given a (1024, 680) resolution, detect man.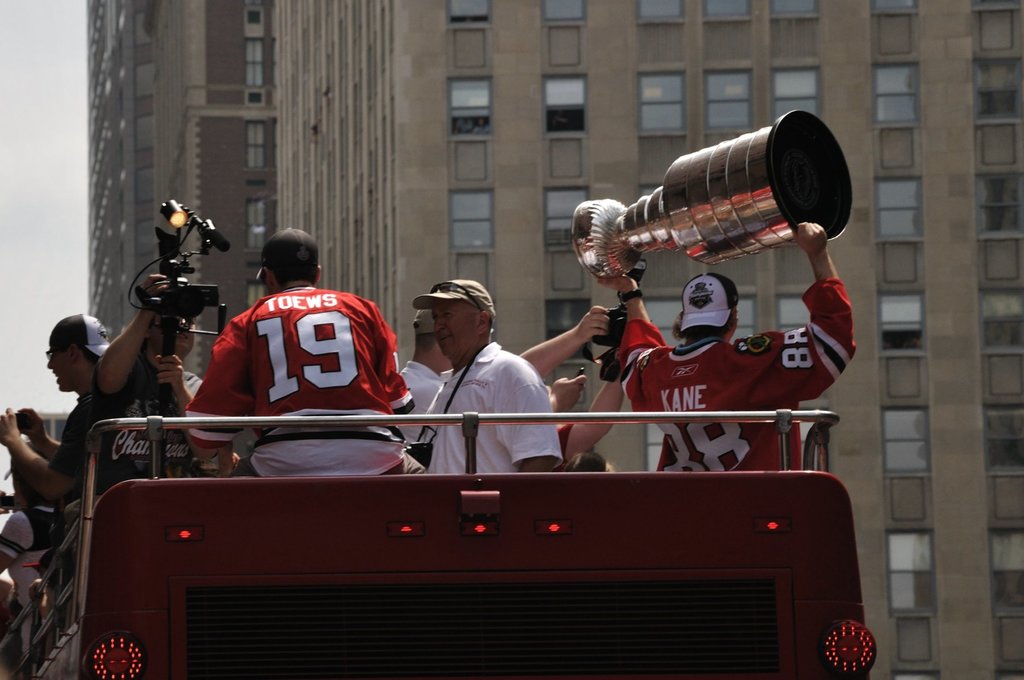
region(77, 268, 250, 499).
